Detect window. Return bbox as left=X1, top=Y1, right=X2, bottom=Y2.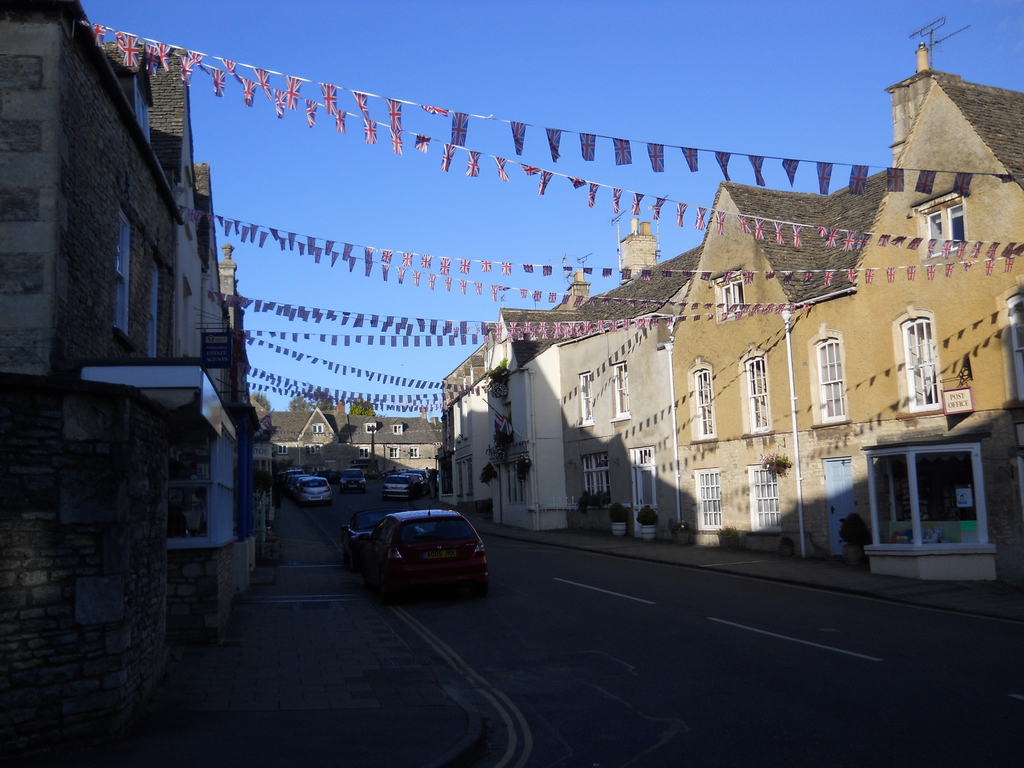
left=689, top=367, right=714, bottom=438.
